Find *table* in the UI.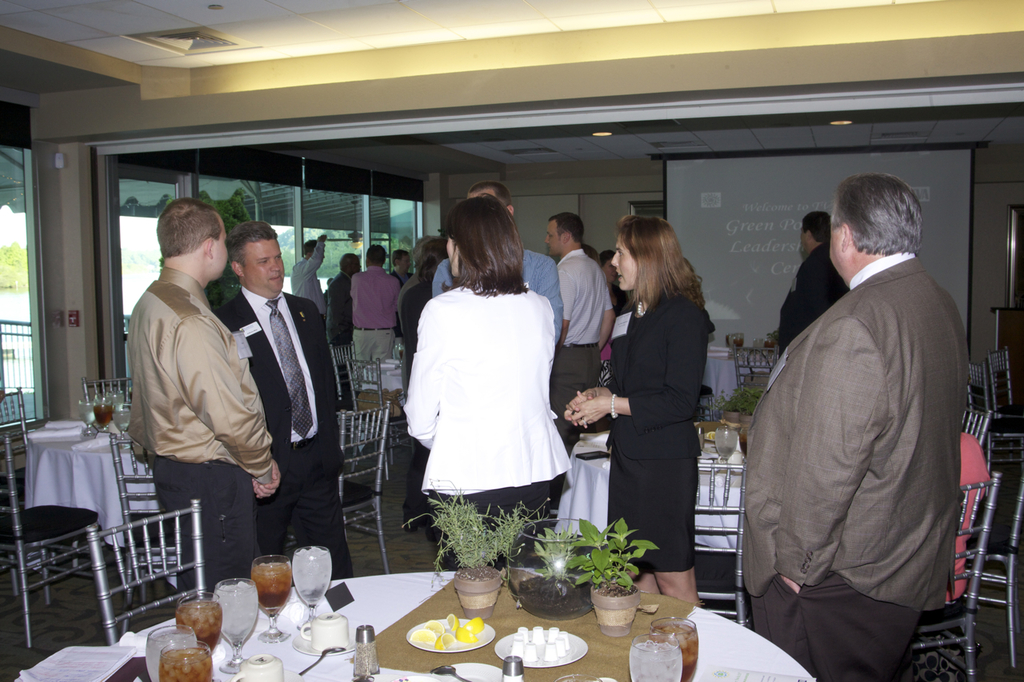
UI element at crop(19, 419, 159, 545).
